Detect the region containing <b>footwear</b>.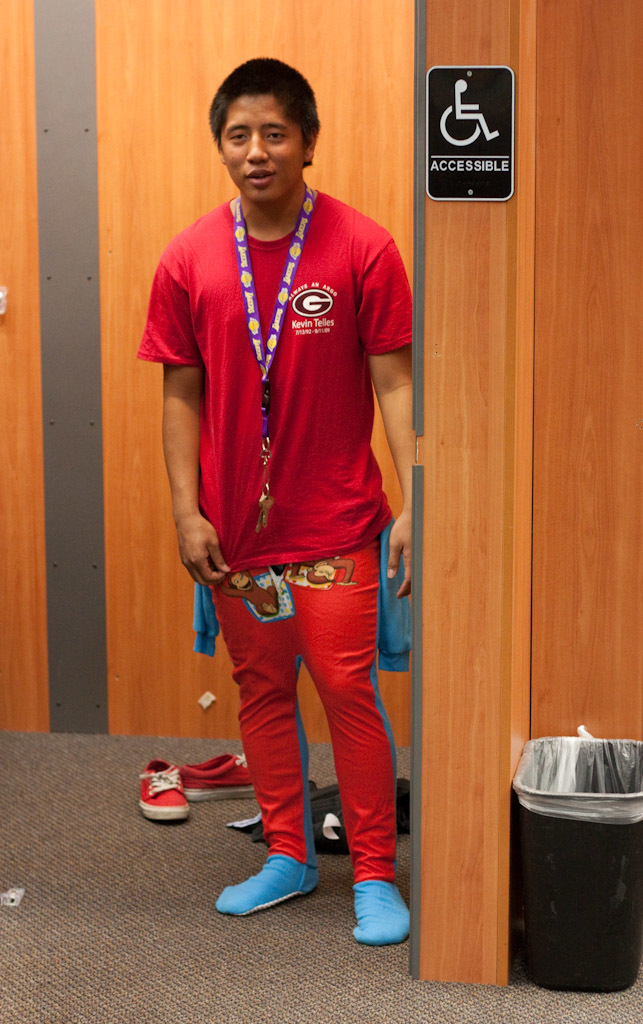
{"left": 179, "top": 749, "right": 316, "bottom": 798}.
